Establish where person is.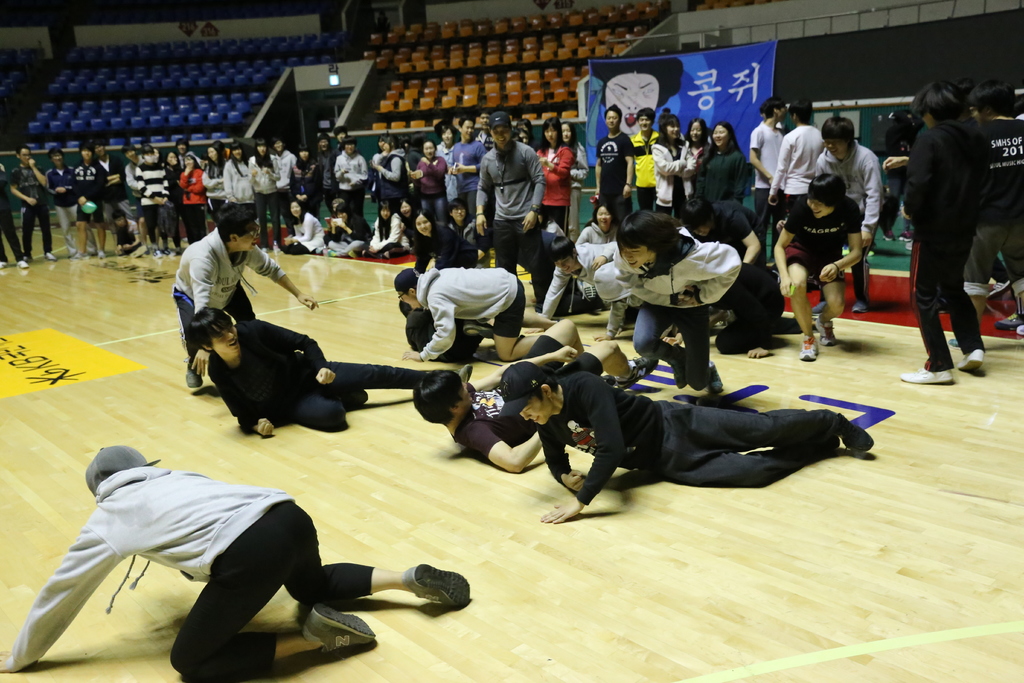
Established at bbox(408, 320, 660, 476).
